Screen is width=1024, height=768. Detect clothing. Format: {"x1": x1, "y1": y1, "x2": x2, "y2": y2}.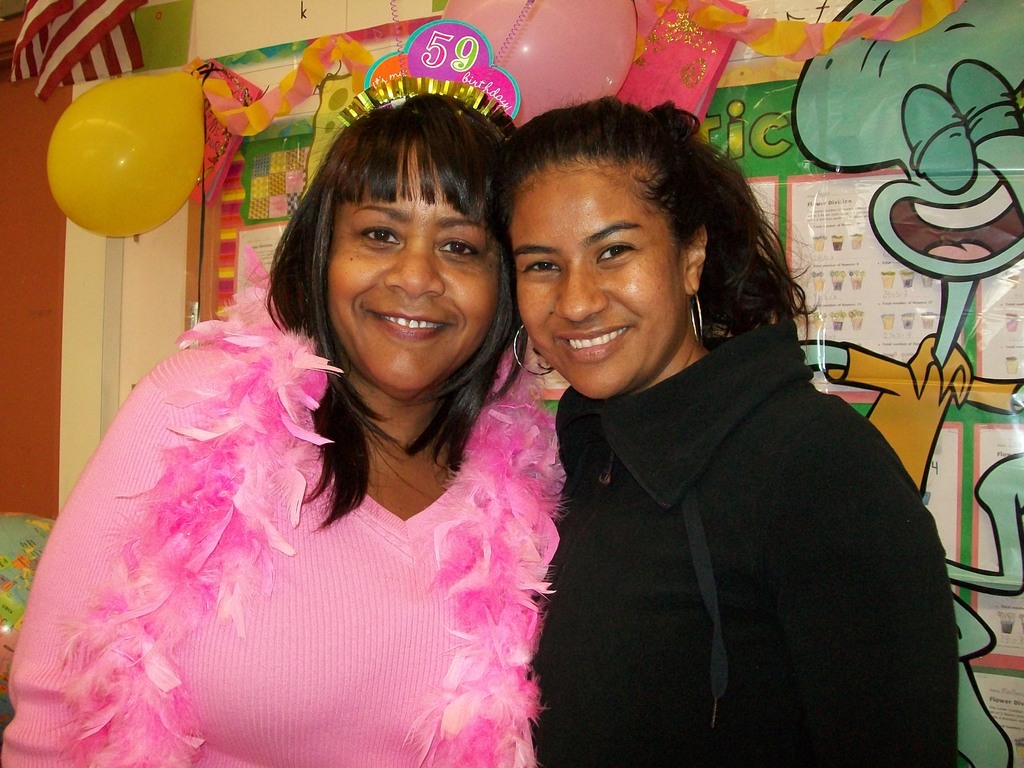
{"x1": 497, "y1": 253, "x2": 946, "y2": 767}.
